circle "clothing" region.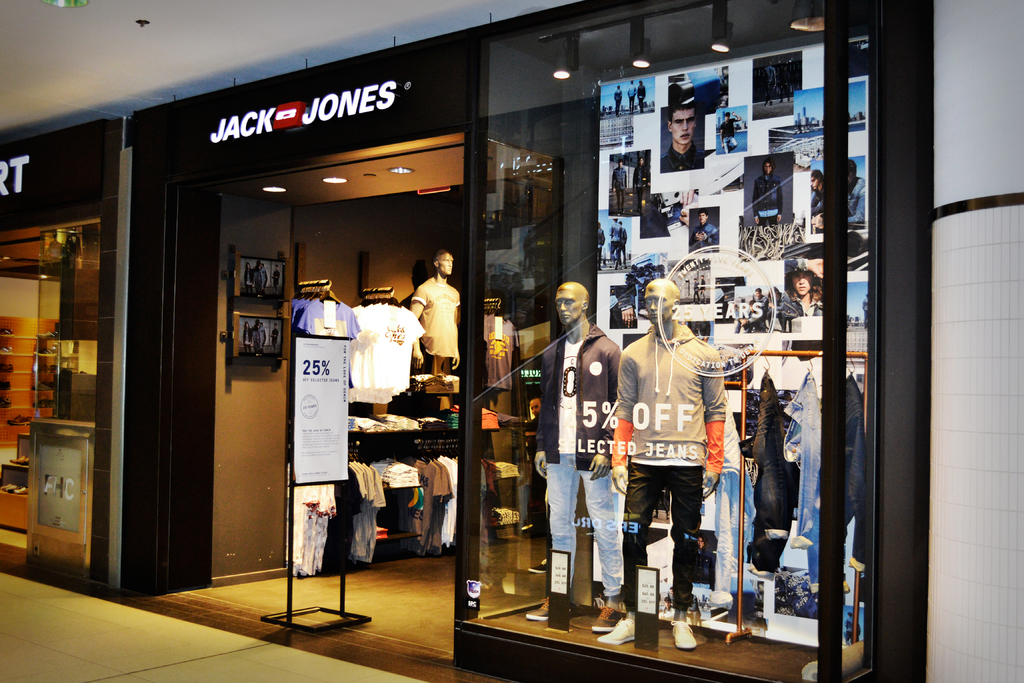
Region: region(736, 311, 760, 331).
